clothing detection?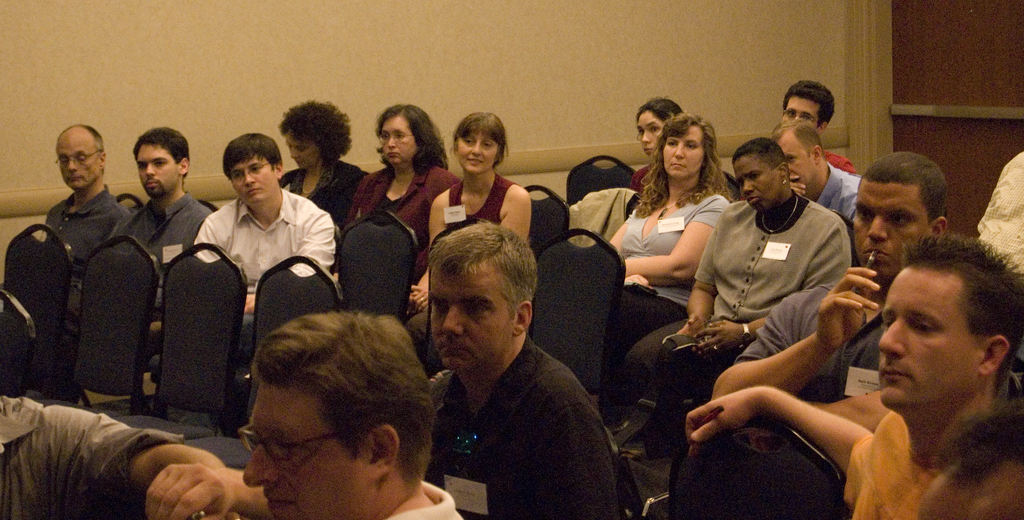
[x1=385, y1=479, x2=464, y2=519]
